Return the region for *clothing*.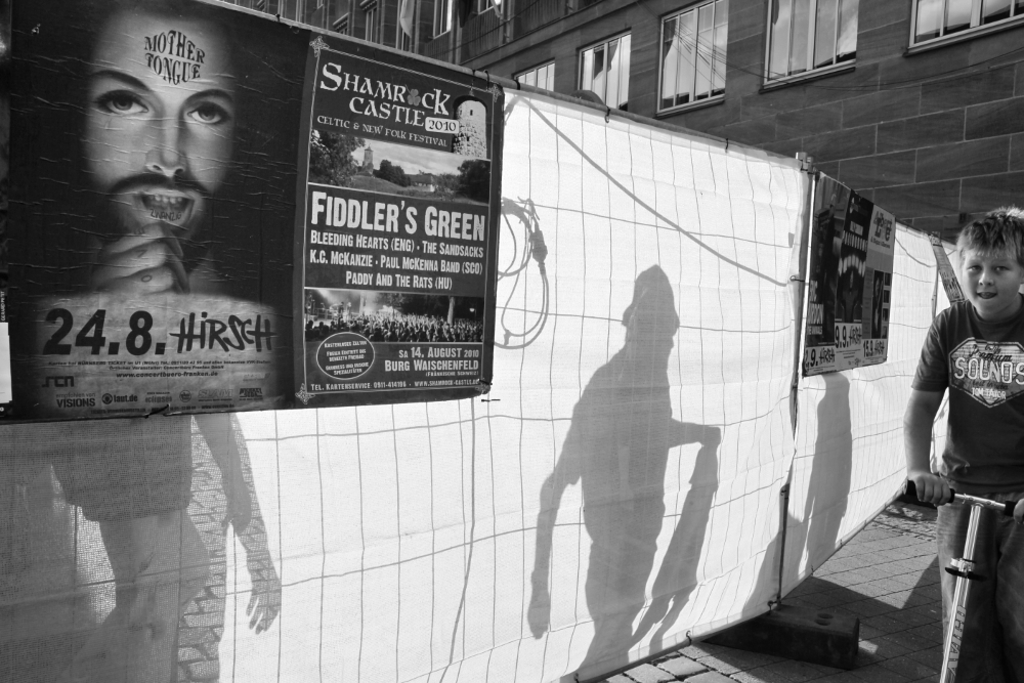
<box>910,299,1023,680</box>.
